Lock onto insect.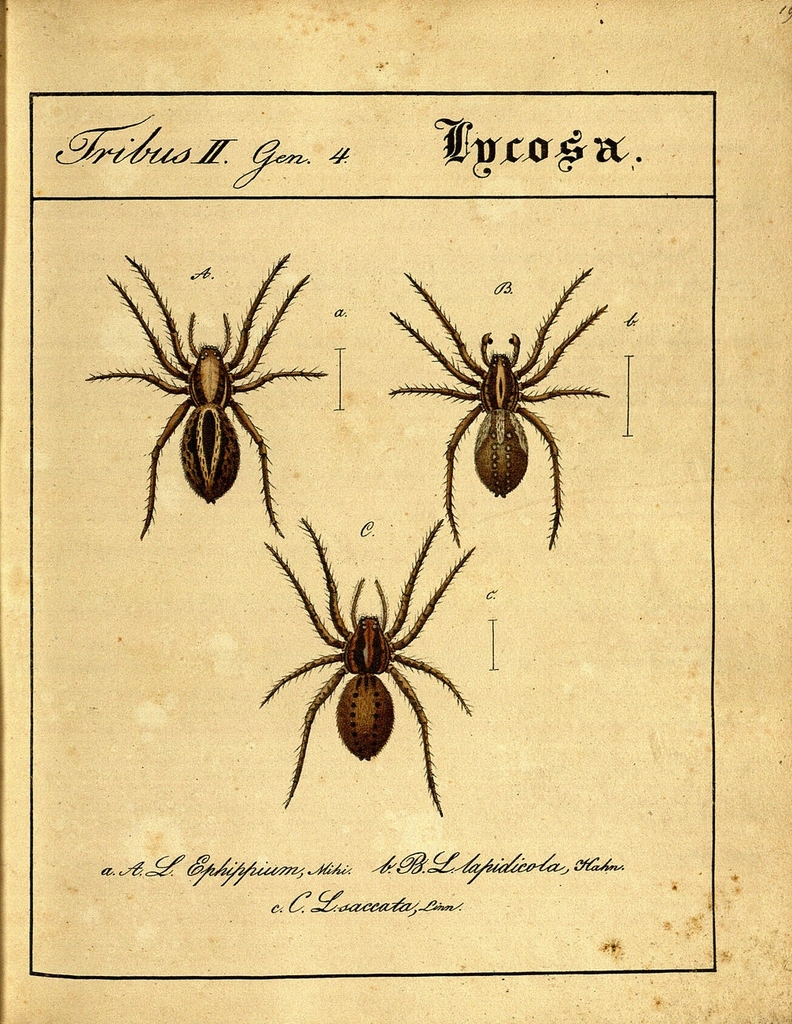
Locked: 252, 513, 476, 816.
